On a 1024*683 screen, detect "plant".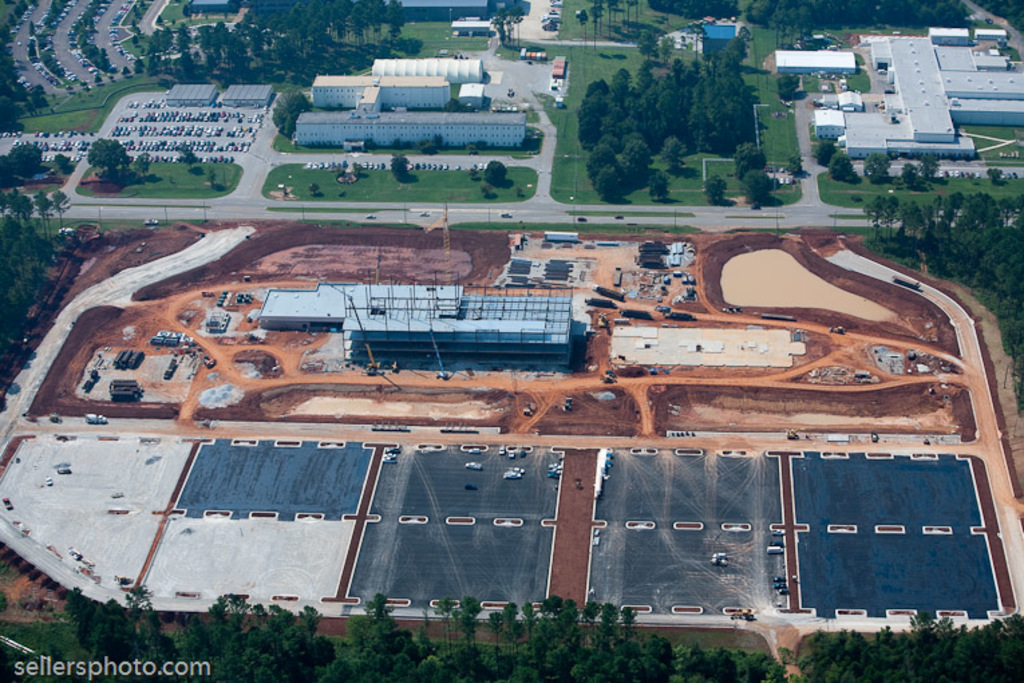
BBox(862, 147, 891, 179).
